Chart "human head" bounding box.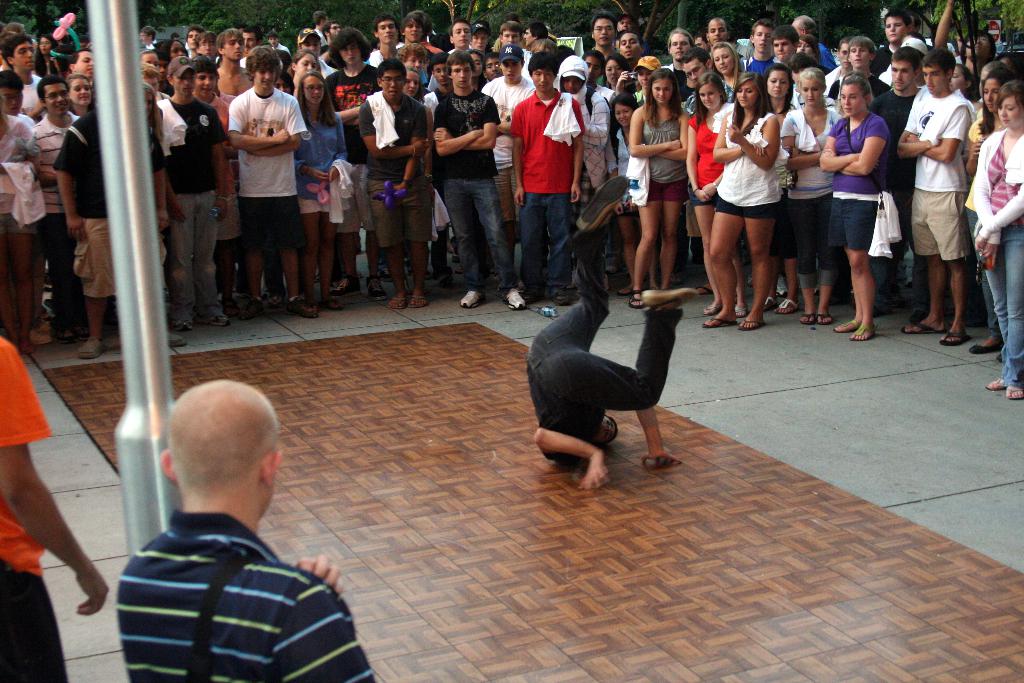
Charted: detection(375, 13, 401, 47).
